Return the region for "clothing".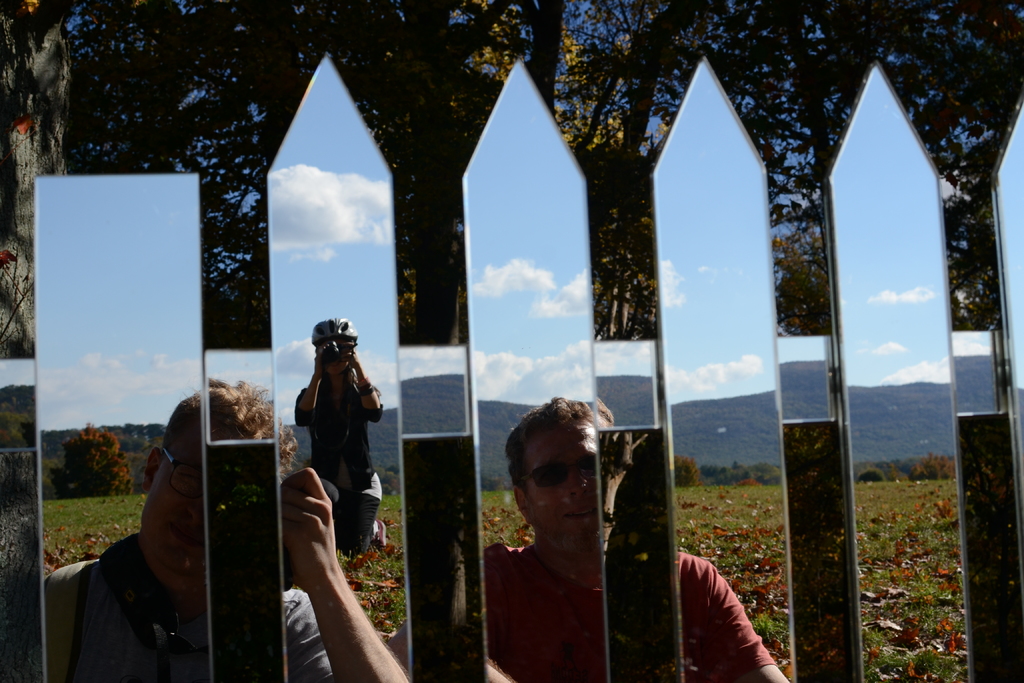
[47, 531, 333, 682].
